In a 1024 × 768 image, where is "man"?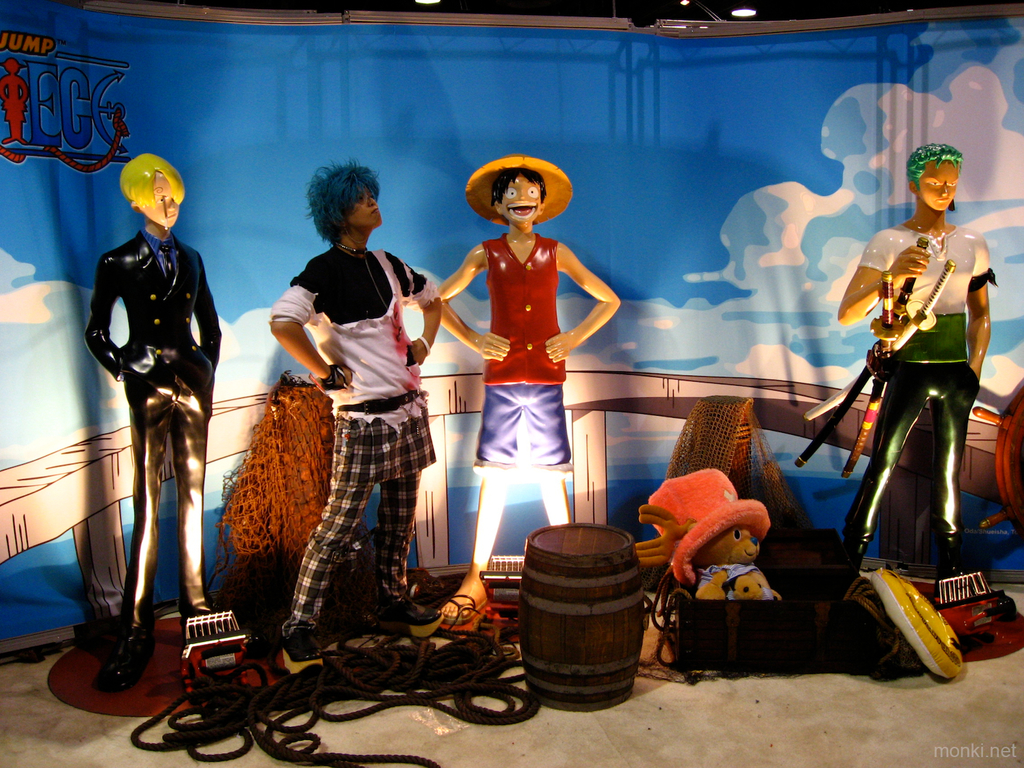
region(432, 143, 623, 636).
